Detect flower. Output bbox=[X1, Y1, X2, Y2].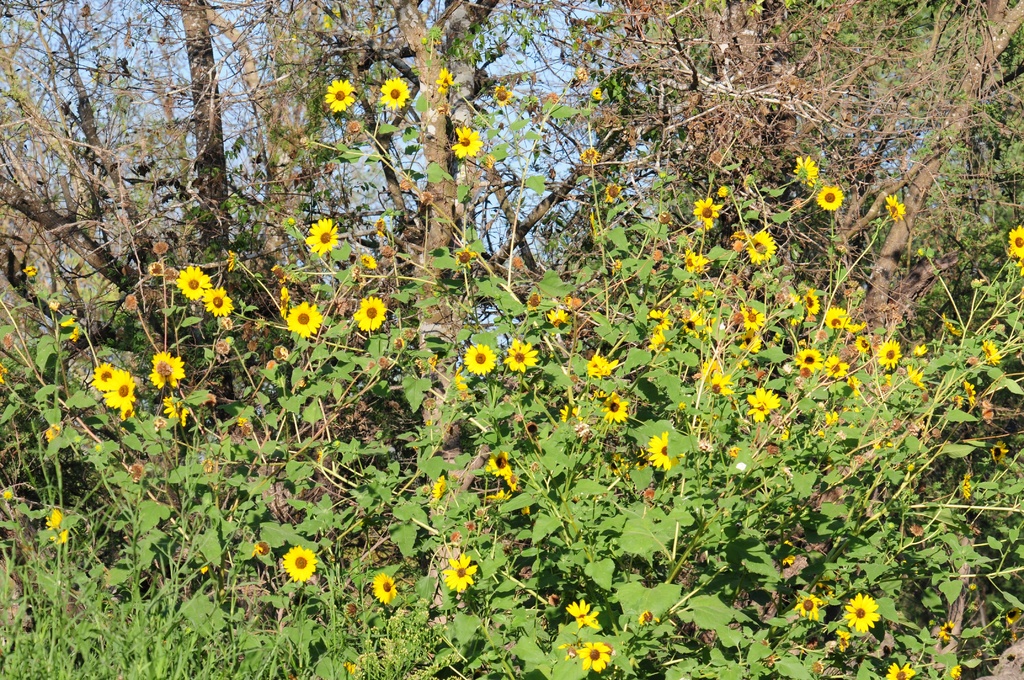
bbox=[577, 643, 616, 667].
